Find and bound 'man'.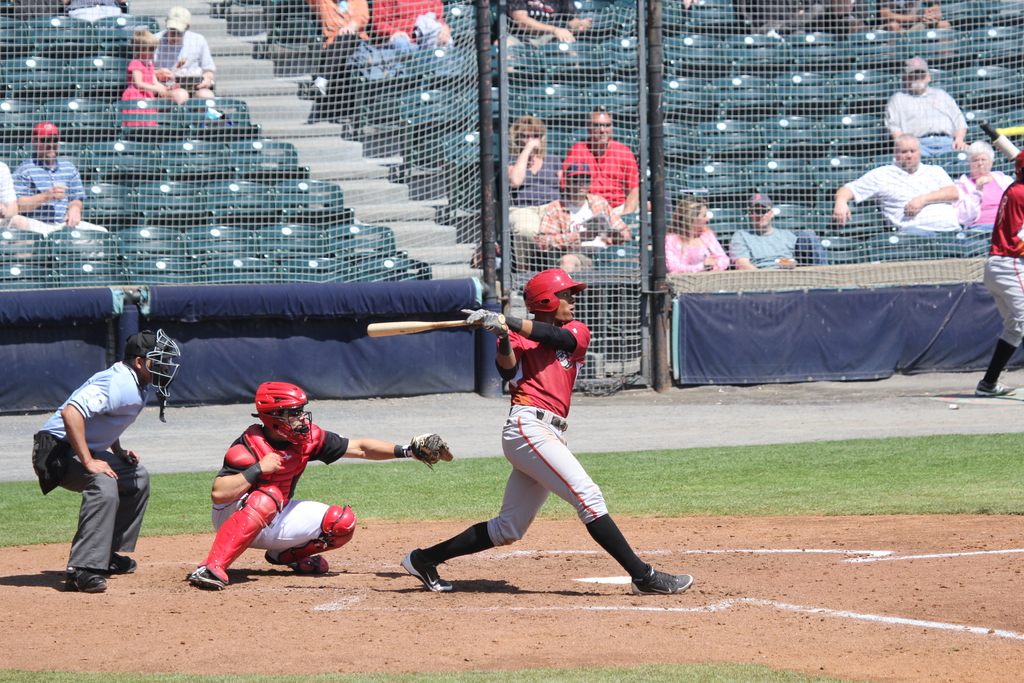
Bound: box(730, 189, 831, 269).
